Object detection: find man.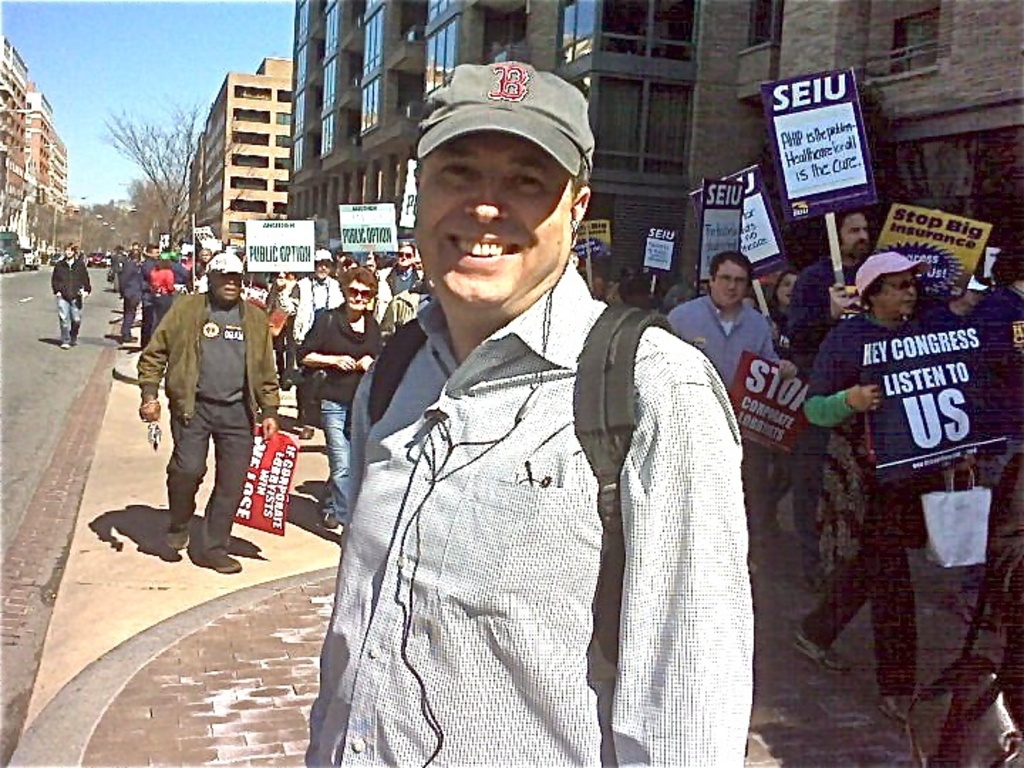
pyautogui.locateOnScreen(304, 68, 750, 767).
